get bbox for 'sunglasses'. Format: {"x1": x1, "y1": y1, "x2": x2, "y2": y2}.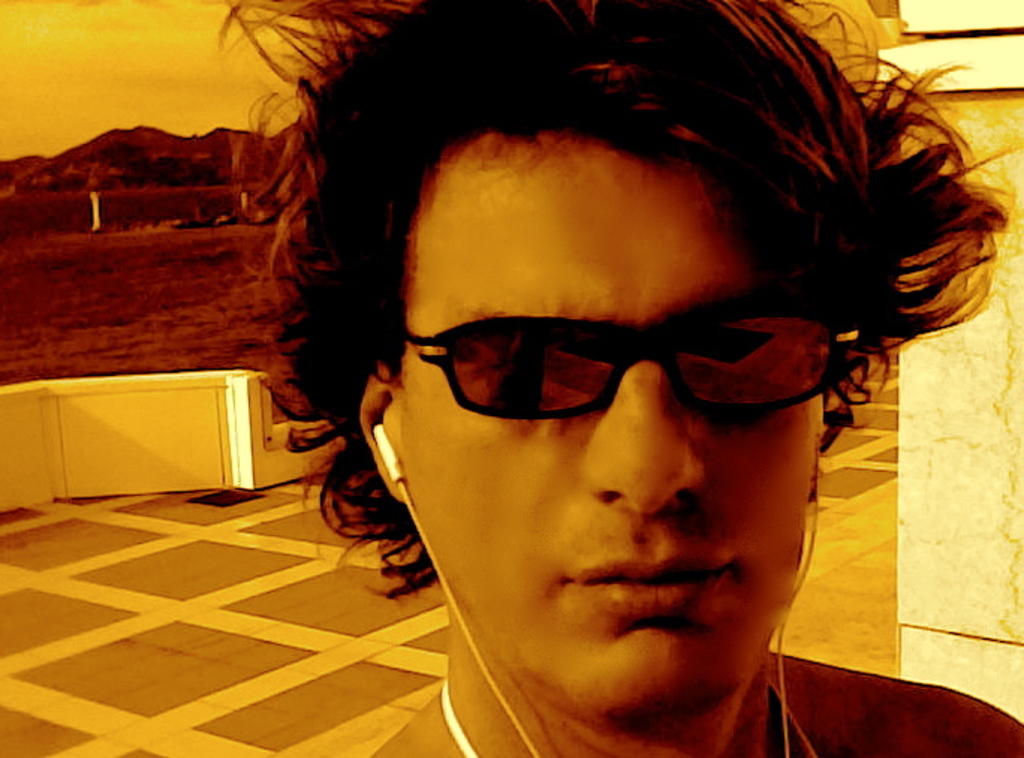
{"x1": 401, "y1": 295, "x2": 864, "y2": 418}.
